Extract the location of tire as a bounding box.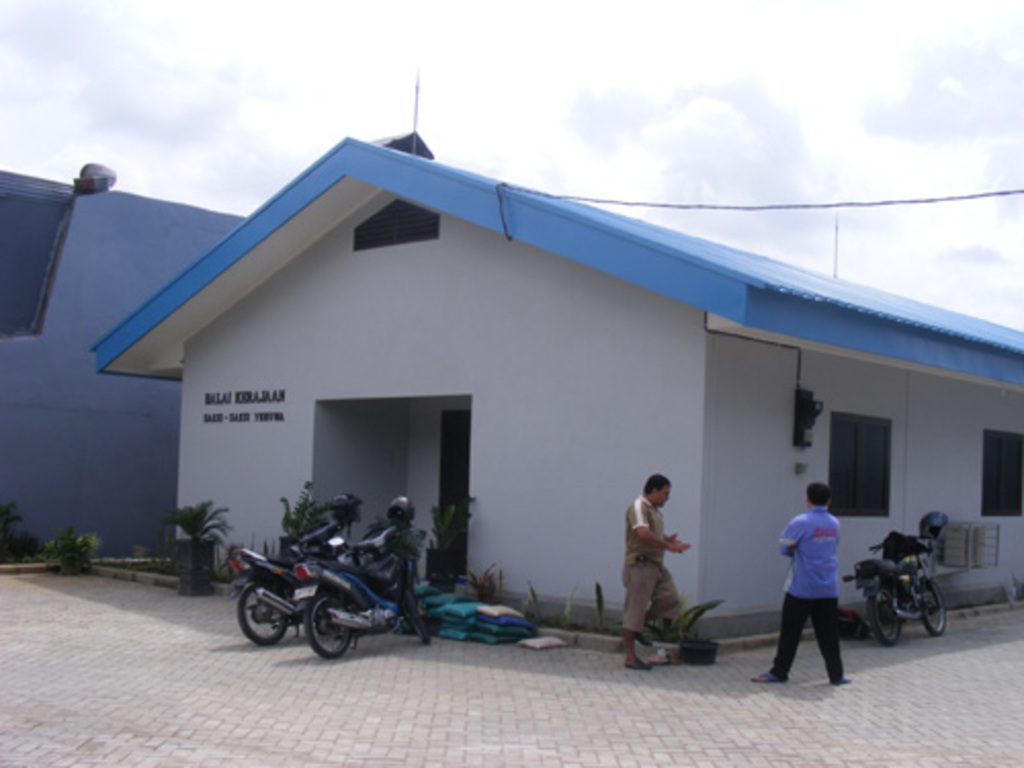
406,590,430,647.
